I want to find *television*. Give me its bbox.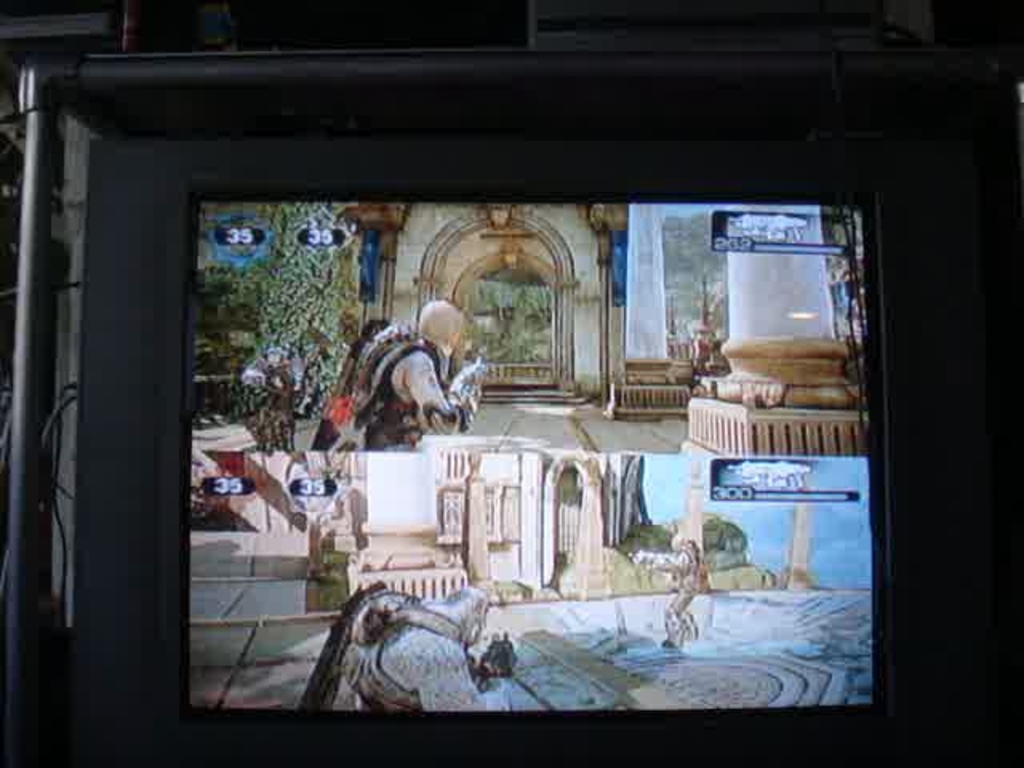
bbox=(0, 90, 1022, 766).
